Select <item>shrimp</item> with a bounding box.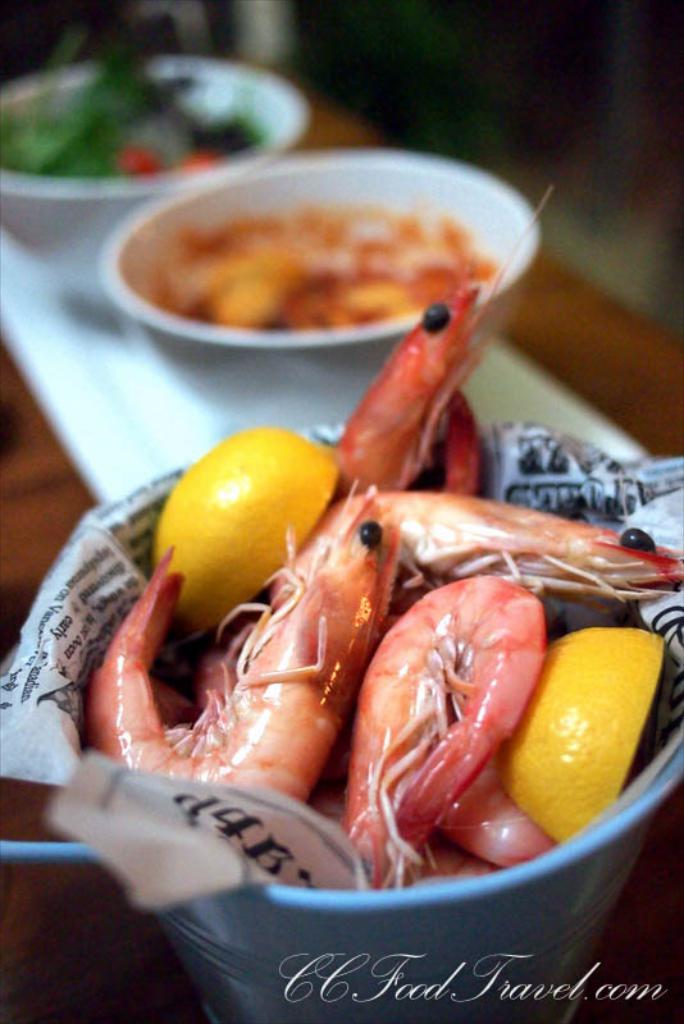
x1=330 y1=182 x2=555 y2=493.
